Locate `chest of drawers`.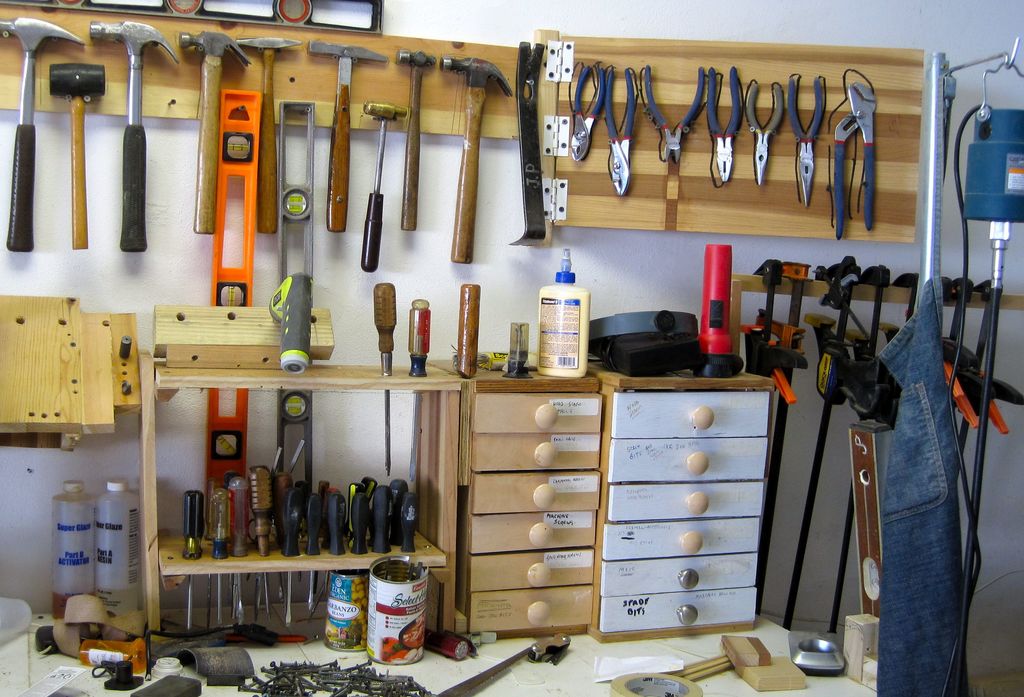
Bounding box: <bbox>588, 365, 778, 634</bbox>.
